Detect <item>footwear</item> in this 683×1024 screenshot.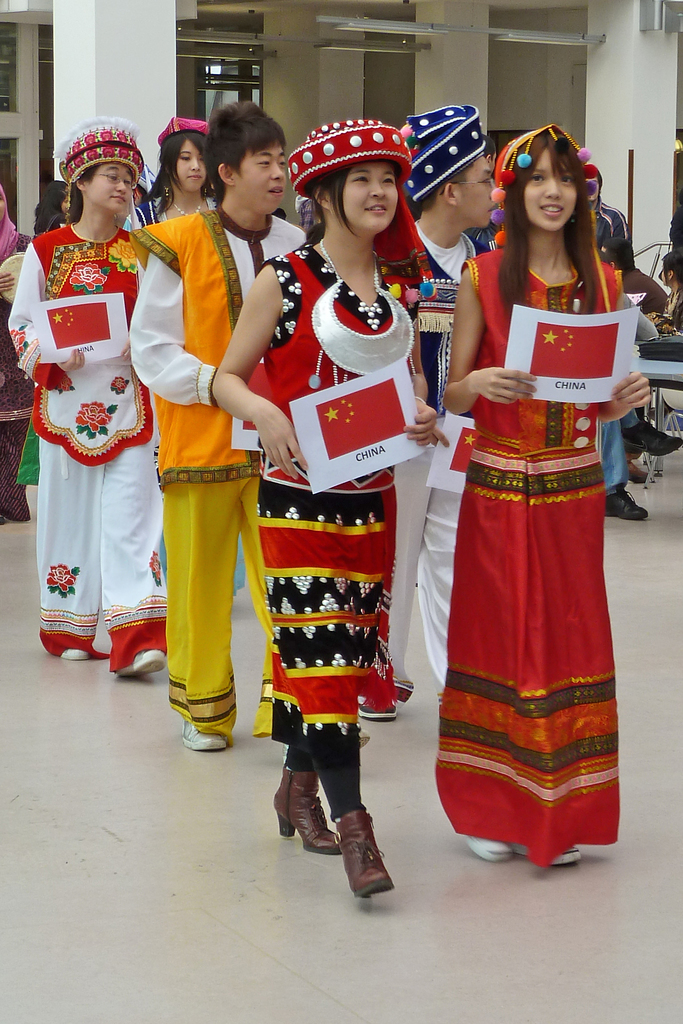
Detection: rect(63, 648, 89, 660).
